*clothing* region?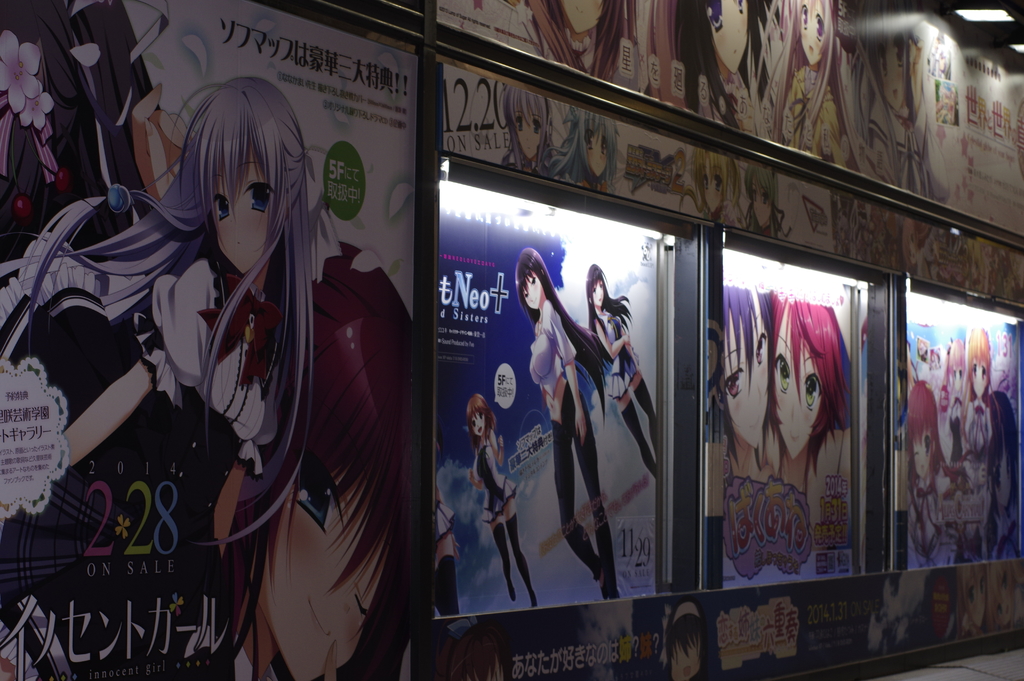
BBox(529, 295, 611, 590)
